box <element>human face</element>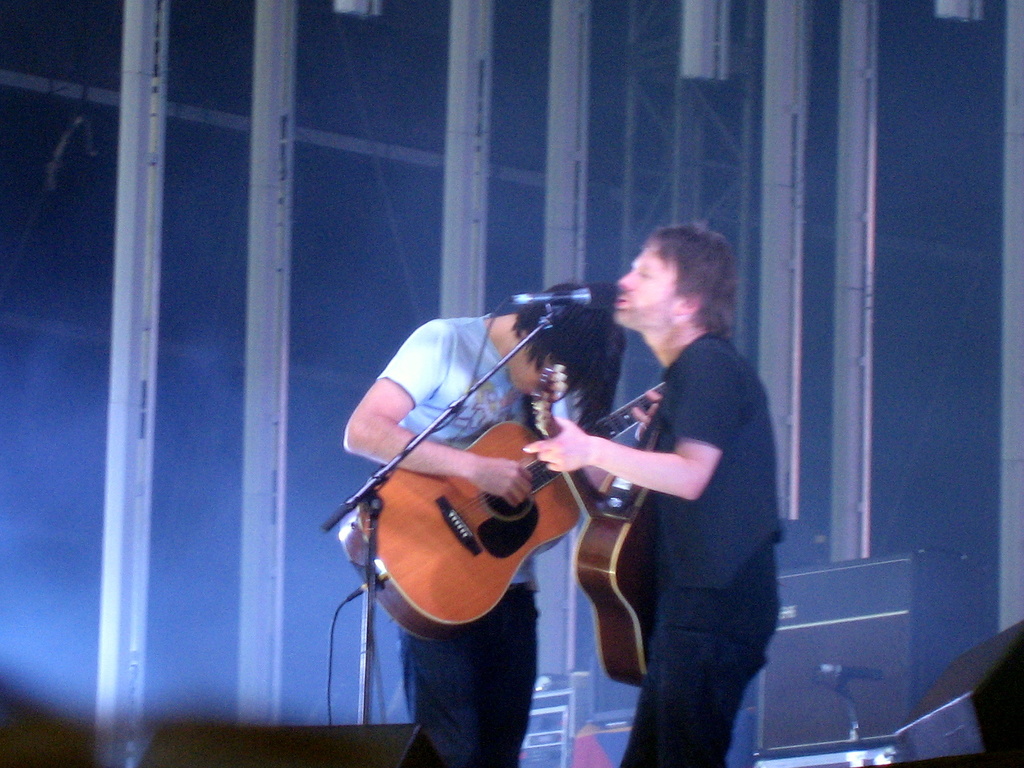
612,243,679,329
